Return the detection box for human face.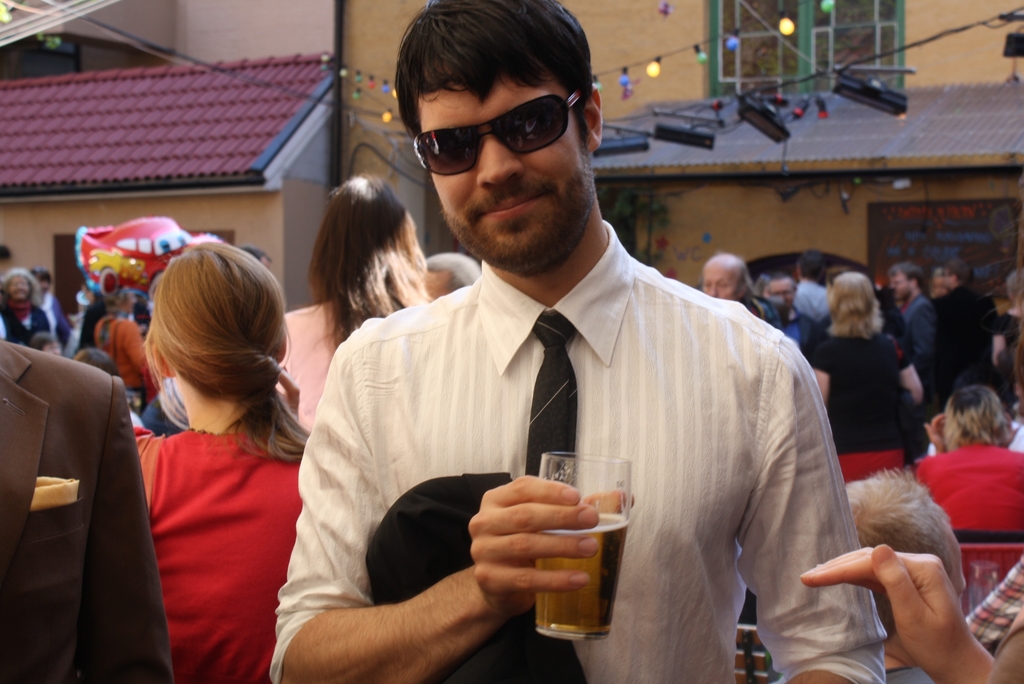
13 270 32 297.
